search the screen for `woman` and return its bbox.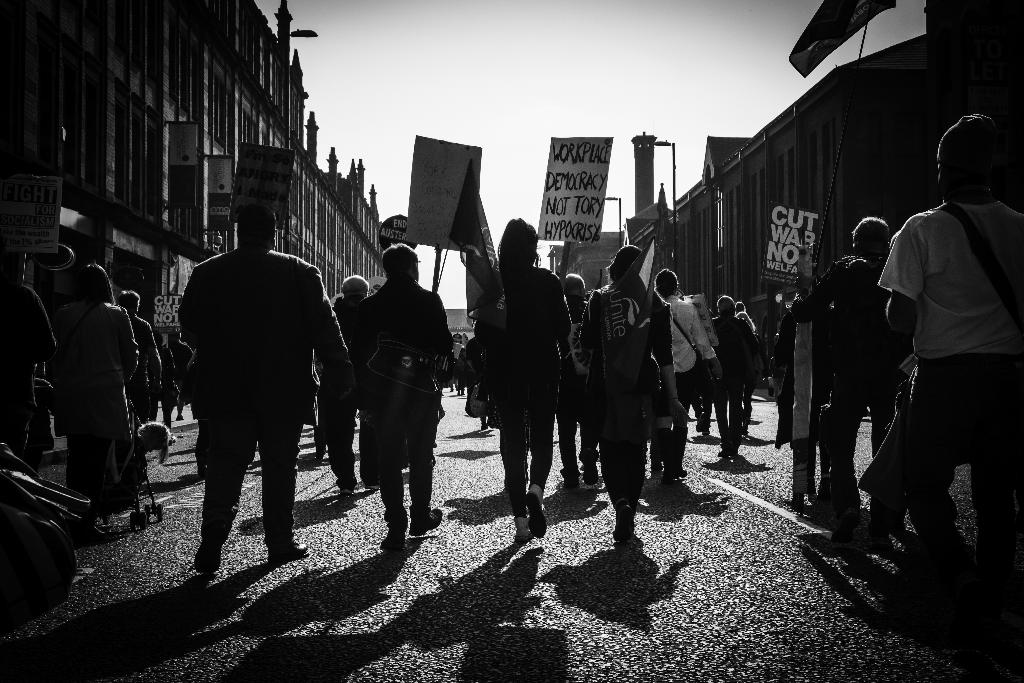
Found: crop(51, 265, 140, 512).
